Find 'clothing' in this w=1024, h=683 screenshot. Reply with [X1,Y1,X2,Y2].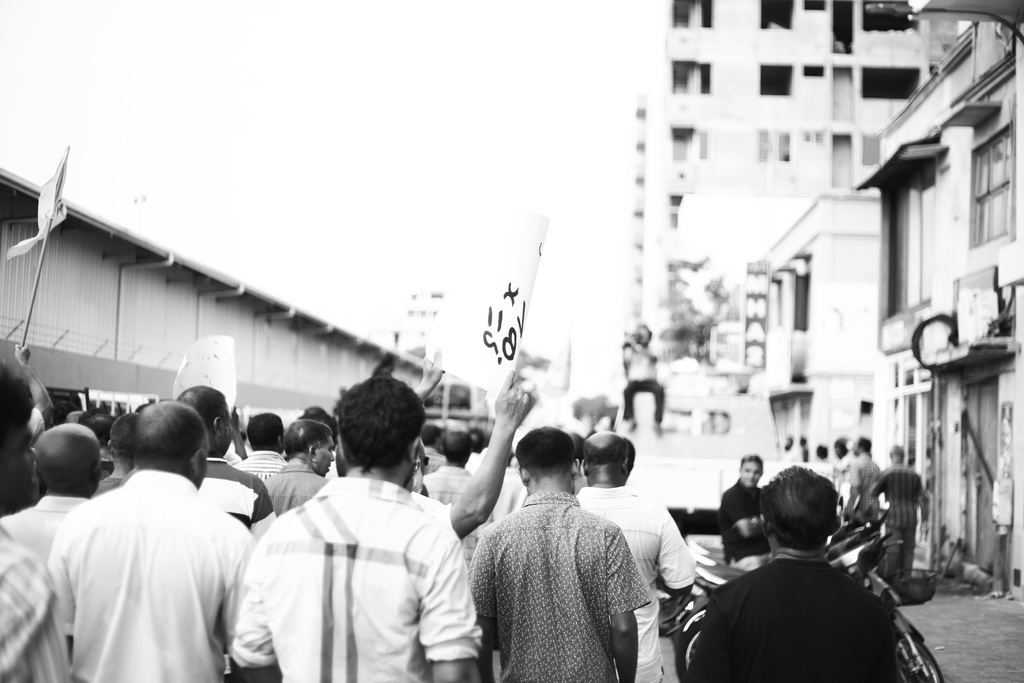
[44,467,257,682].
